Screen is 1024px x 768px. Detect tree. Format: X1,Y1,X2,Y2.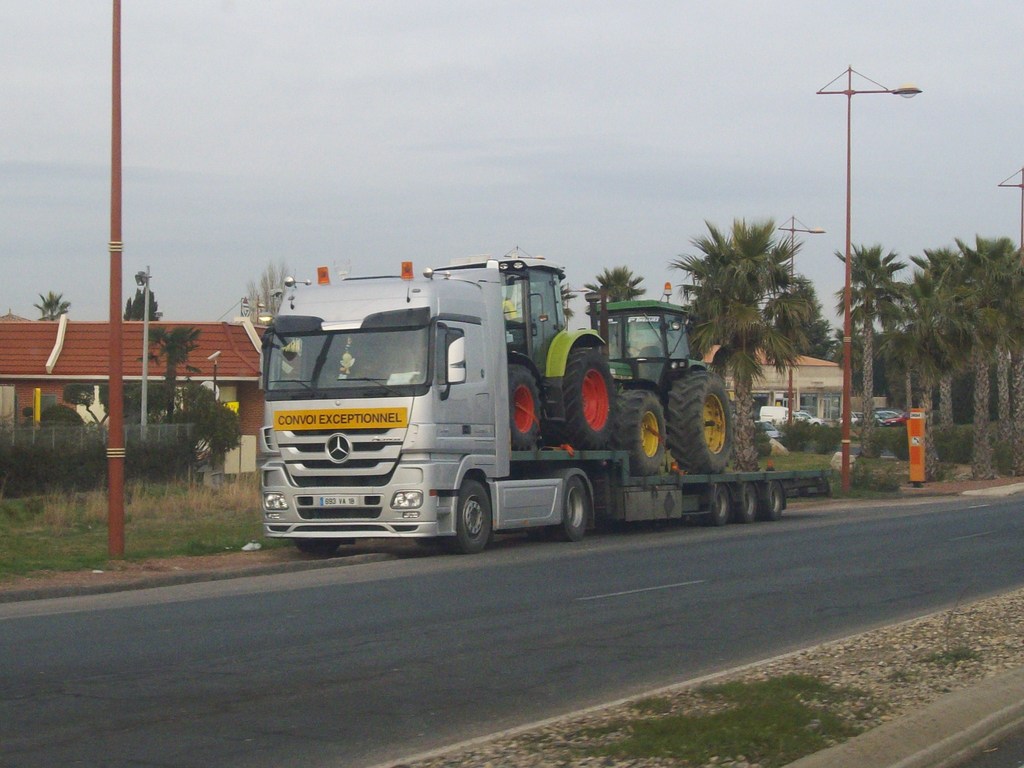
579,264,647,320.
